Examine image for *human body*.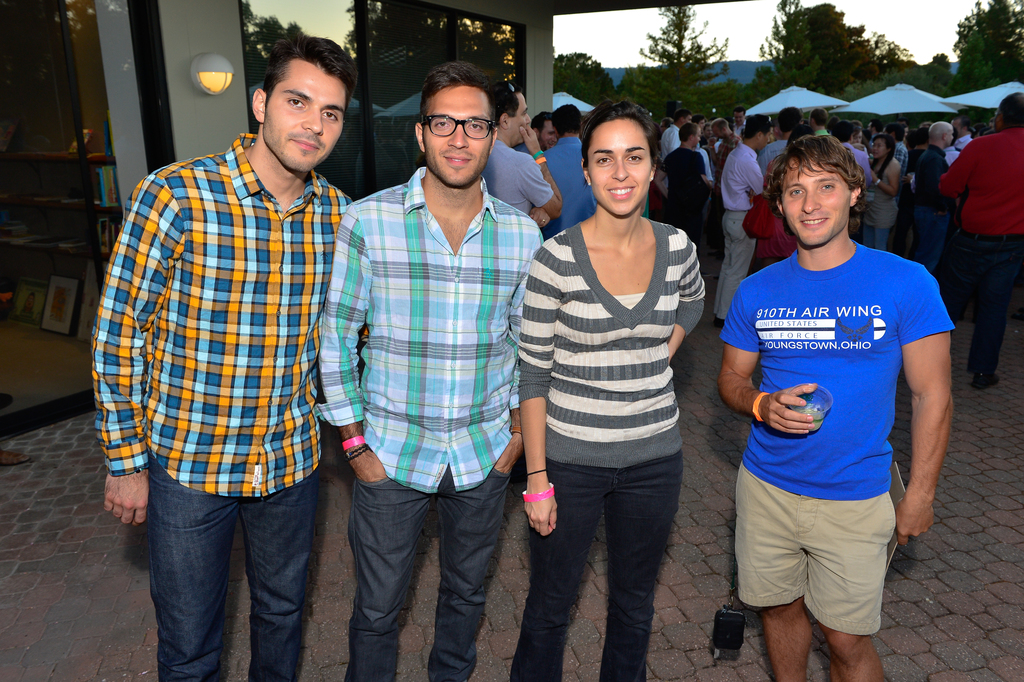
Examination result: [left=756, top=101, right=806, bottom=171].
